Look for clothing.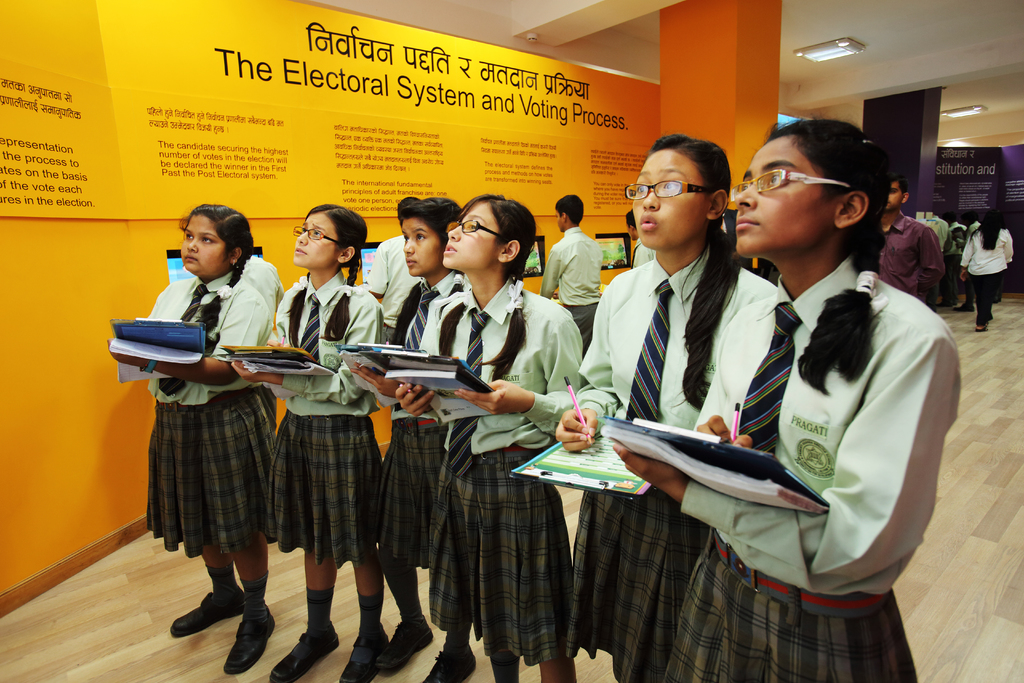
Found: <box>884,215,934,309</box>.
